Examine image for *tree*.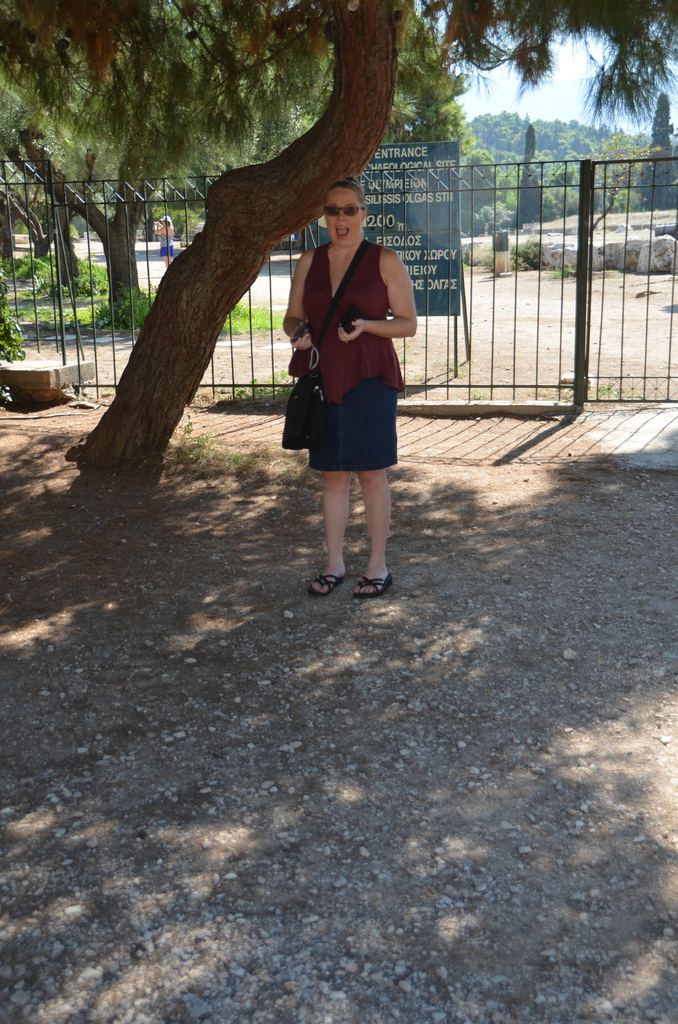
Examination result: Rect(476, 108, 626, 232).
